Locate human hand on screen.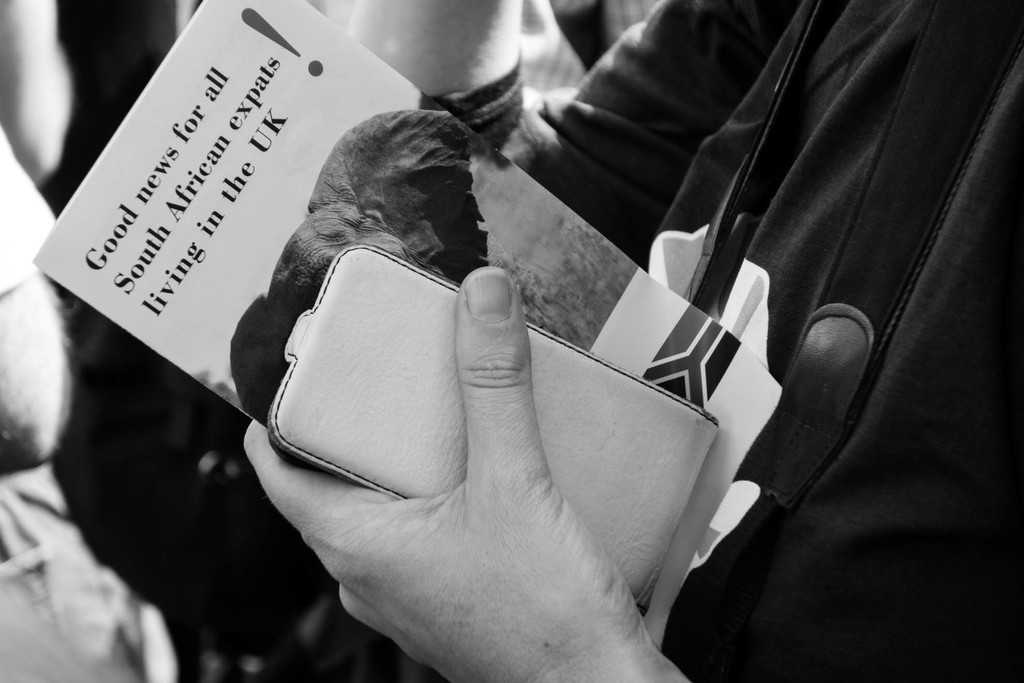
On screen at <region>242, 265, 659, 682</region>.
